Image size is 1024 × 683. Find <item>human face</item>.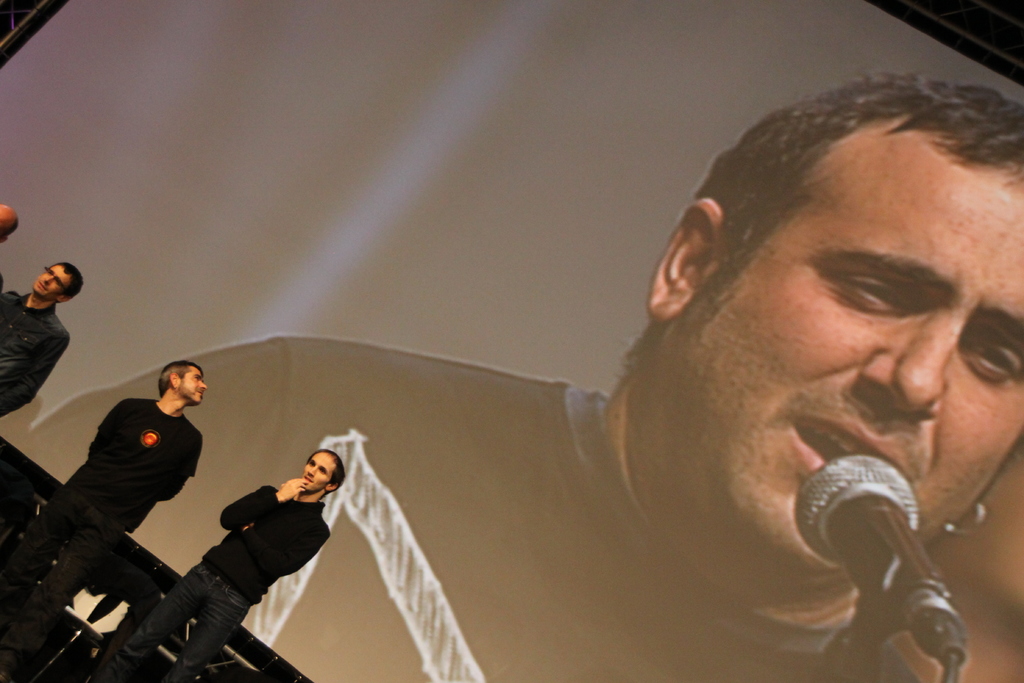
x1=686 y1=135 x2=1023 y2=602.
